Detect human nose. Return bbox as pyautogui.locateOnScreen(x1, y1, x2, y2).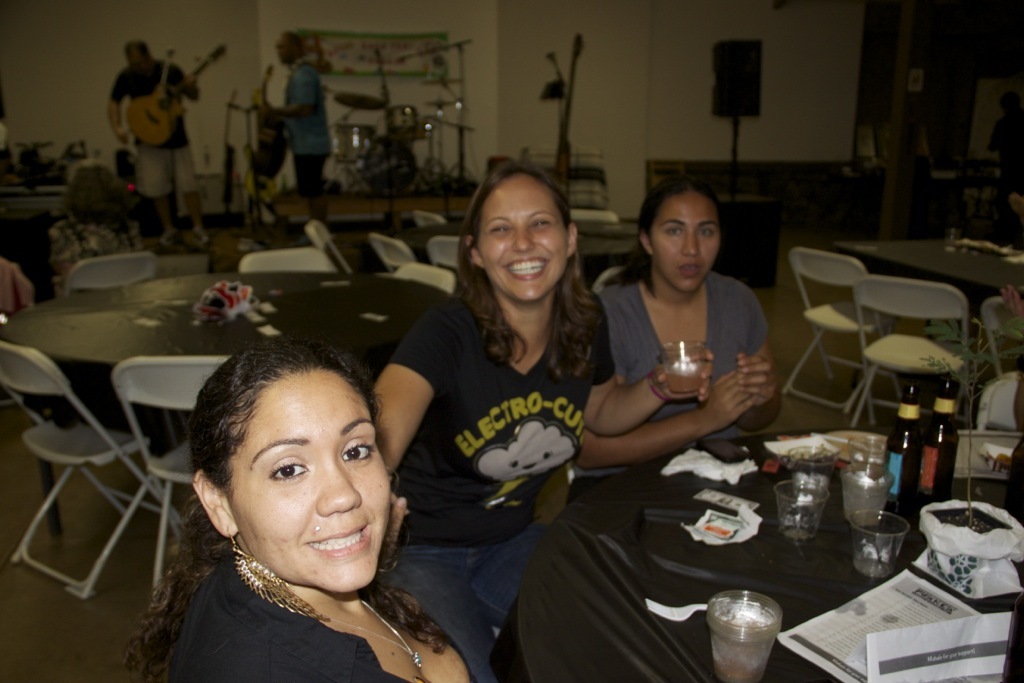
pyautogui.locateOnScreen(680, 233, 700, 255).
